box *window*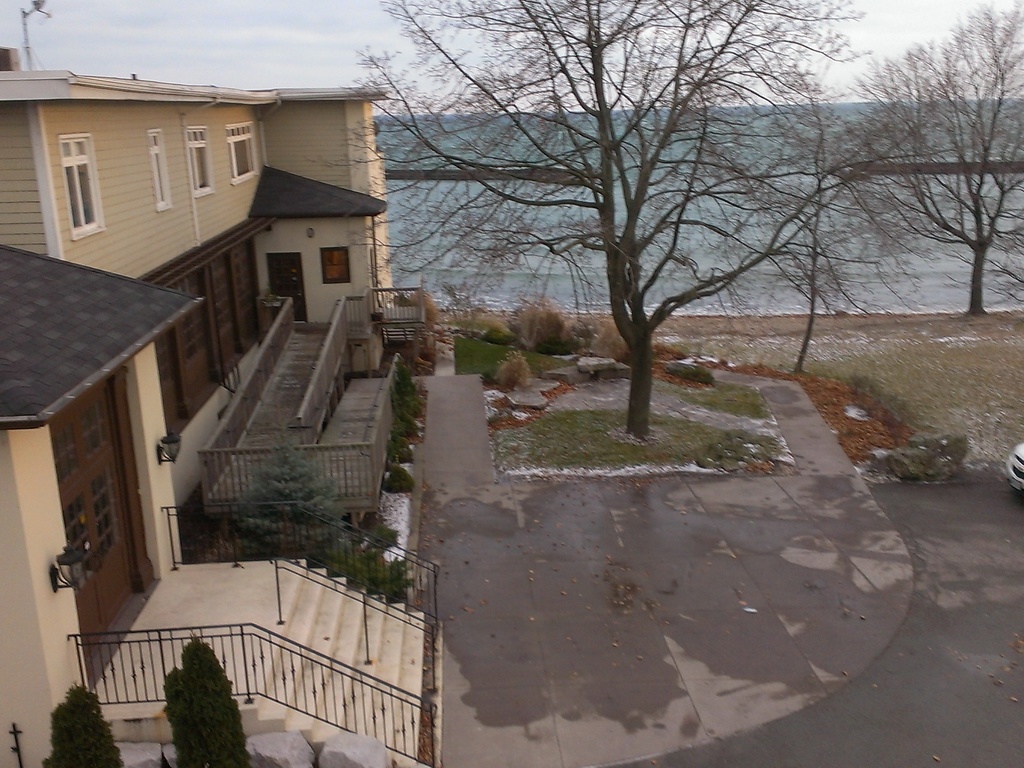
l=221, t=124, r=259, b=175
